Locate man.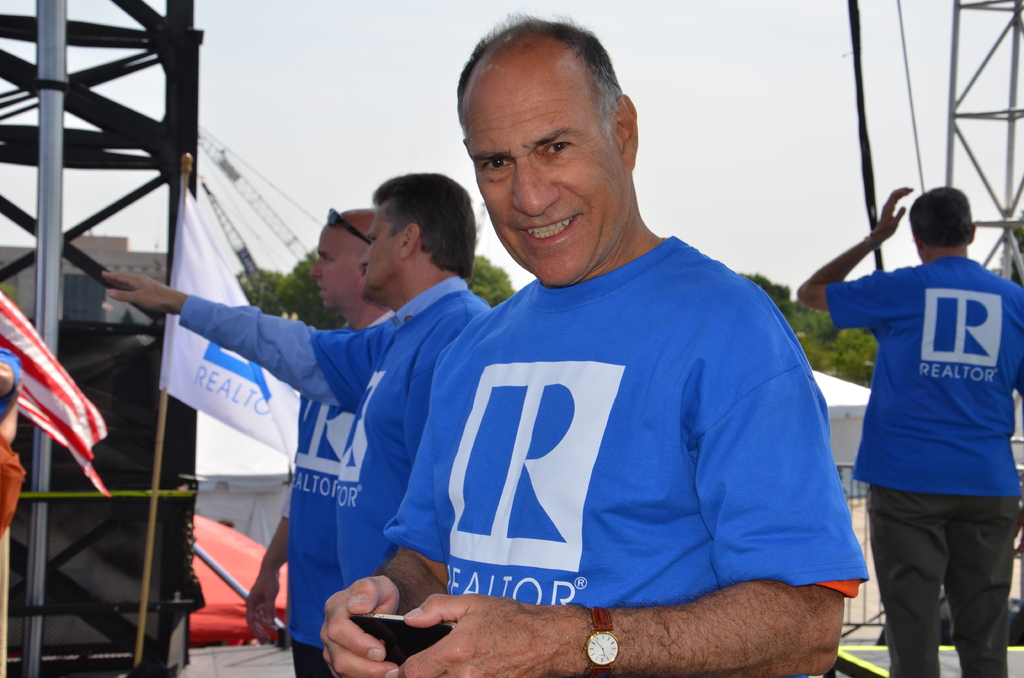
Bounding box: bbox(371, 56, 867, 674).
